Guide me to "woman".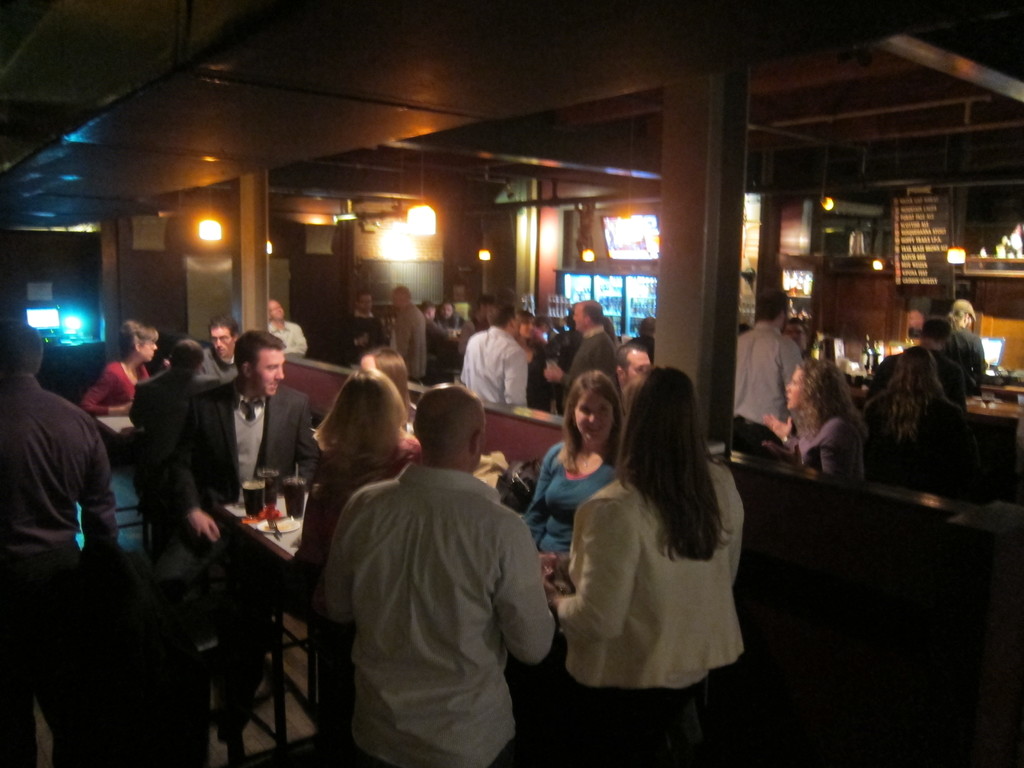
Guidance: <box>764,359,875,495</box>.
